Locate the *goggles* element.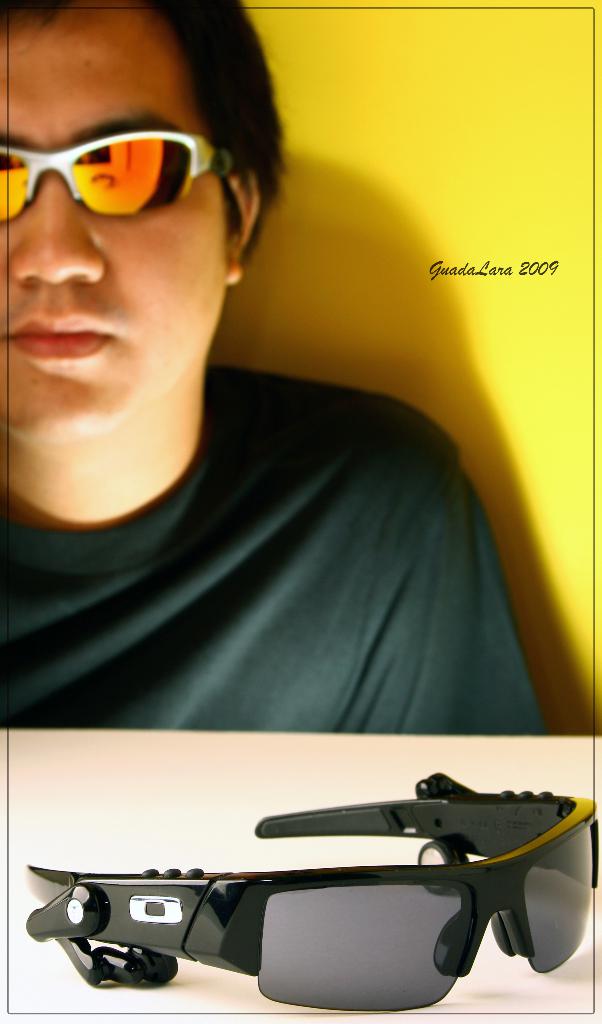
Element bbox: box=[29, 781, 574, 1008].
